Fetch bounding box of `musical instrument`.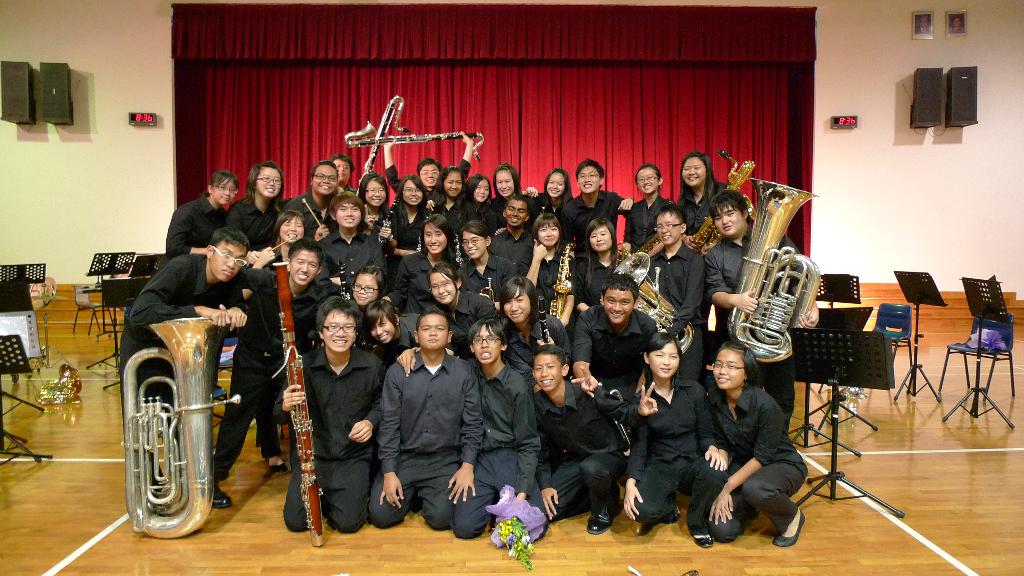
Bbox: 544/236/573/324.
